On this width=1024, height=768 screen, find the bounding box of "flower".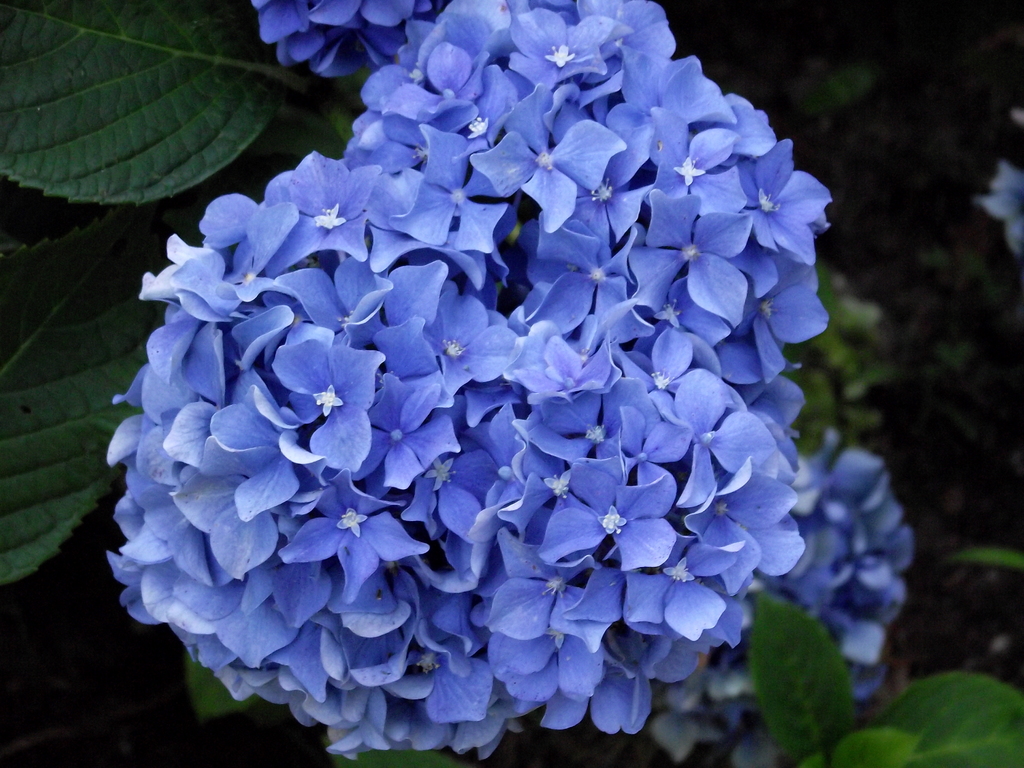
Bounding box: detection(979, 159, 1023, 255).
